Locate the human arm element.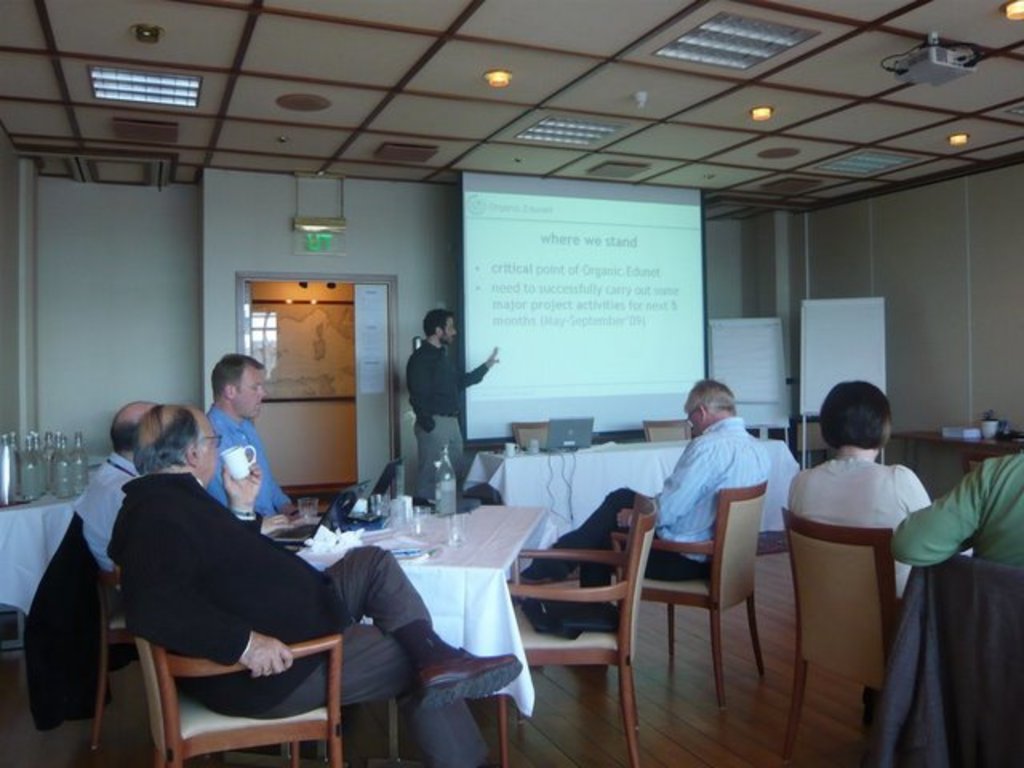
Element bbox: 619/438/722/522.
